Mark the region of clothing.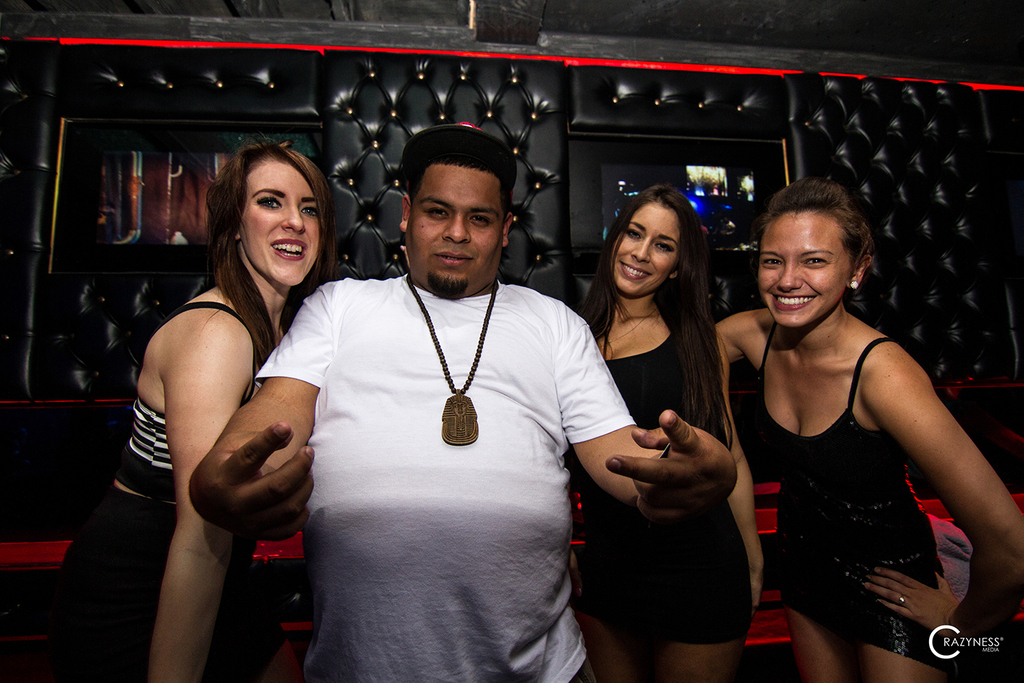
Region: 571/326/754/645.
